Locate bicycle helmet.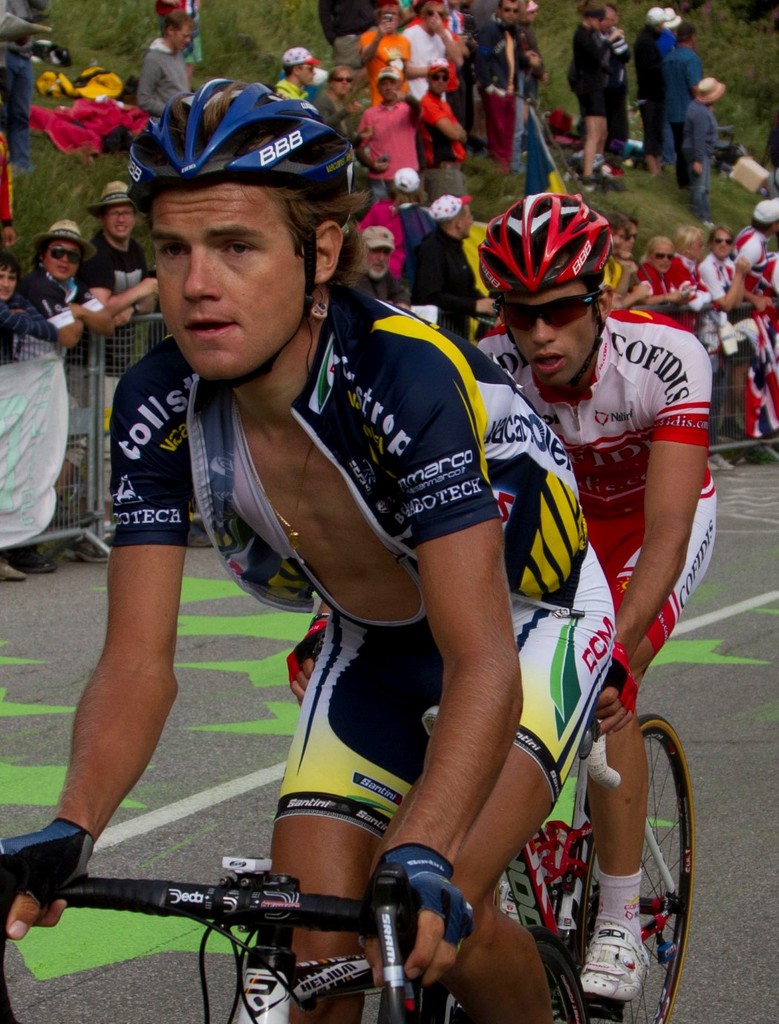
Bounding box: {"x1": 487, "y1": 184, "x2": 611, "y2": 371}.
